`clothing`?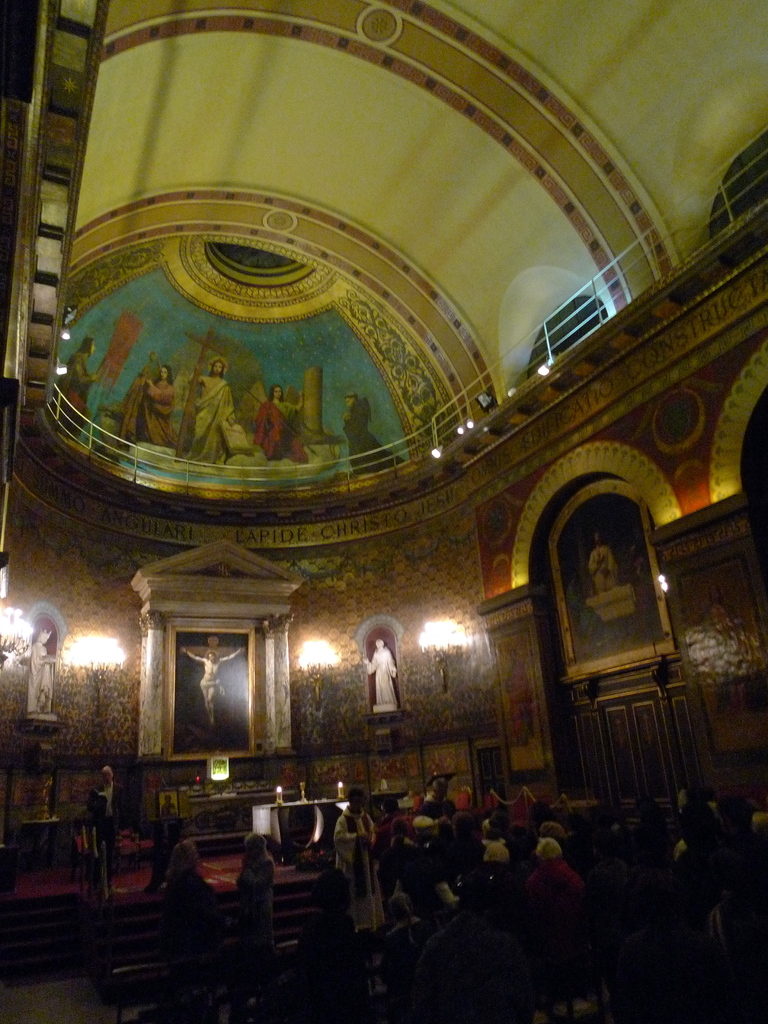
left=364, top=646, right=399, bottom=708
